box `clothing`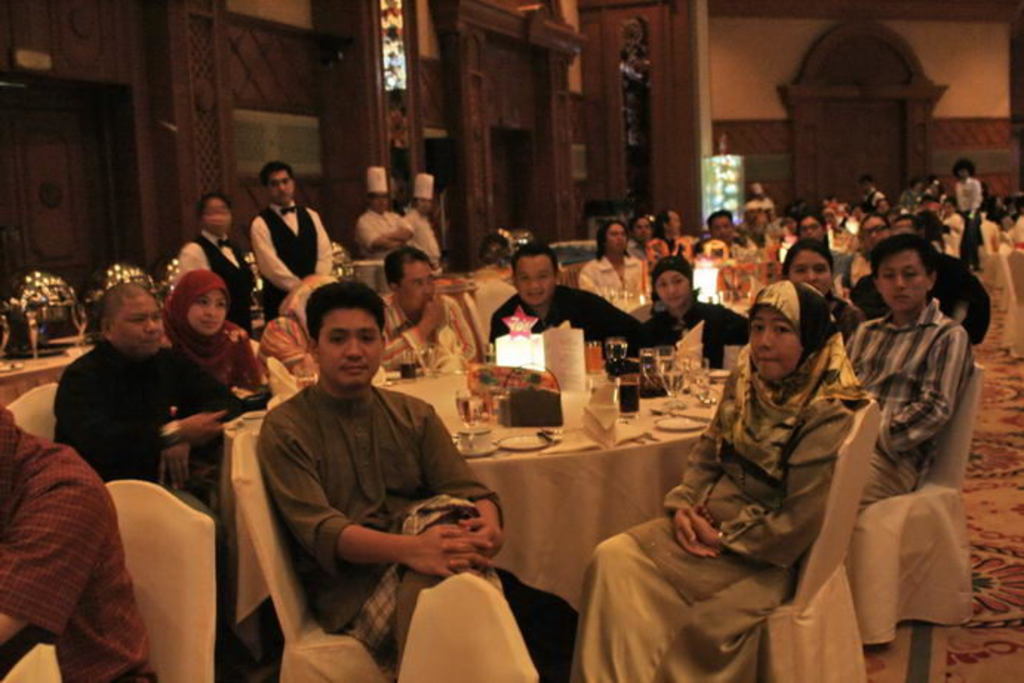
region(0, 421, 160, 682)
